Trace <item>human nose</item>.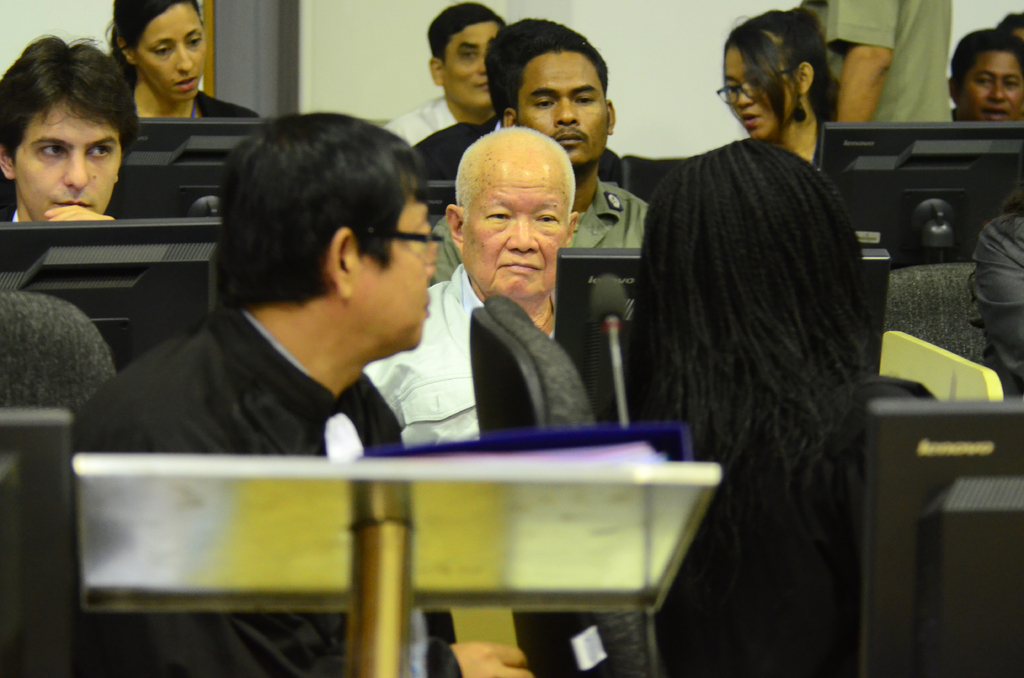
Traced to {"left": 504, "top": 214, "right": 539, "bottom": 255}.
